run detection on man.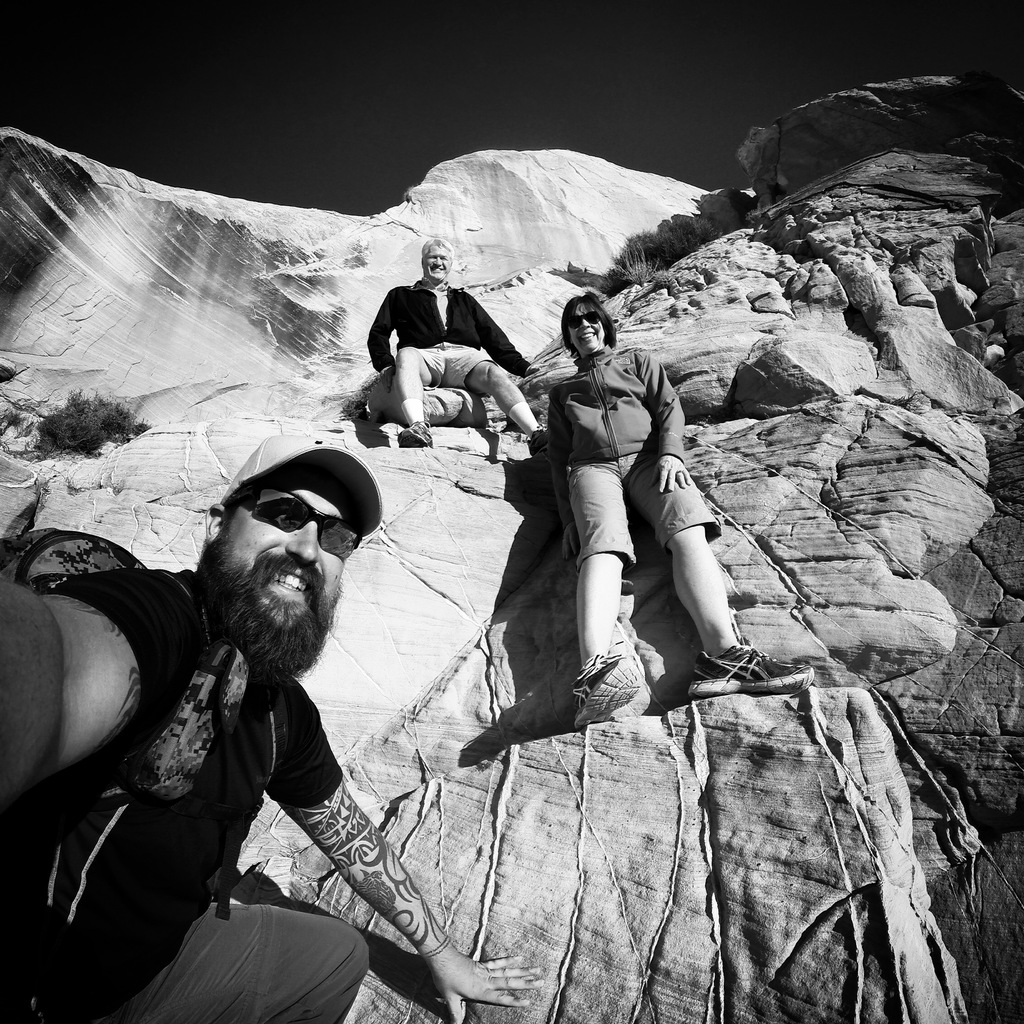
Result: <box>367,240,548,455</box>.
